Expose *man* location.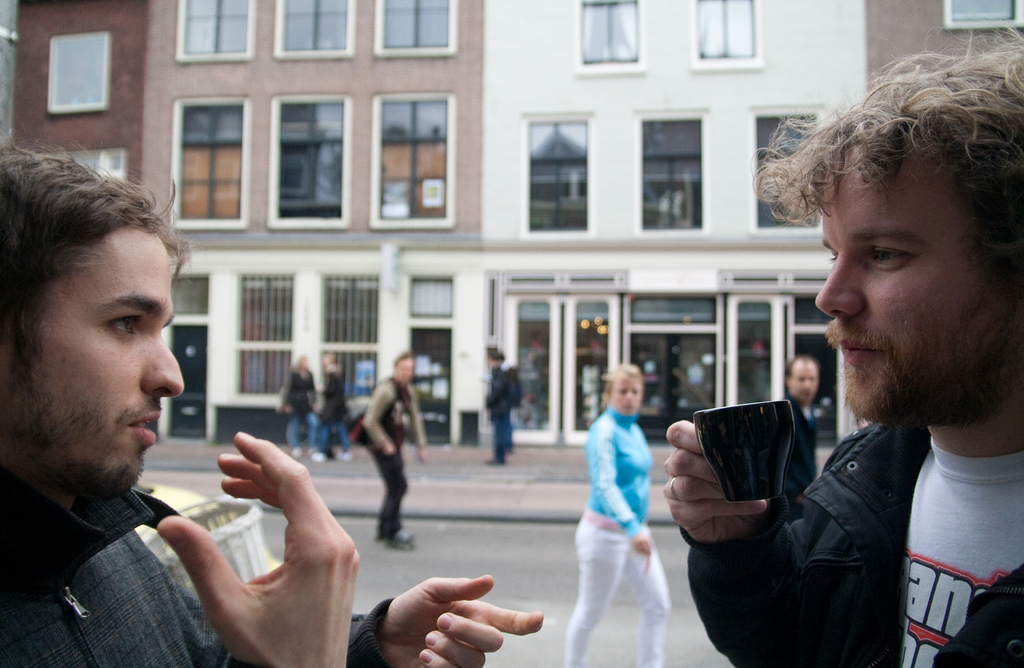
Exposed at [left=662, top=22, right=1023, bottom=667].
